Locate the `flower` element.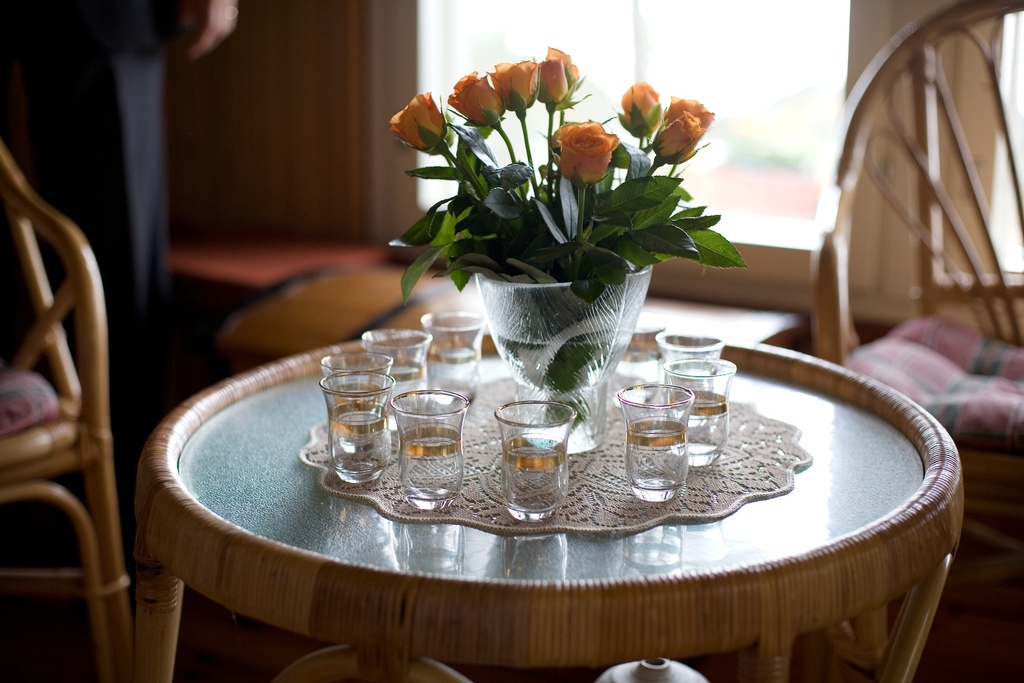
Element bbox: (548,119,620,194).
